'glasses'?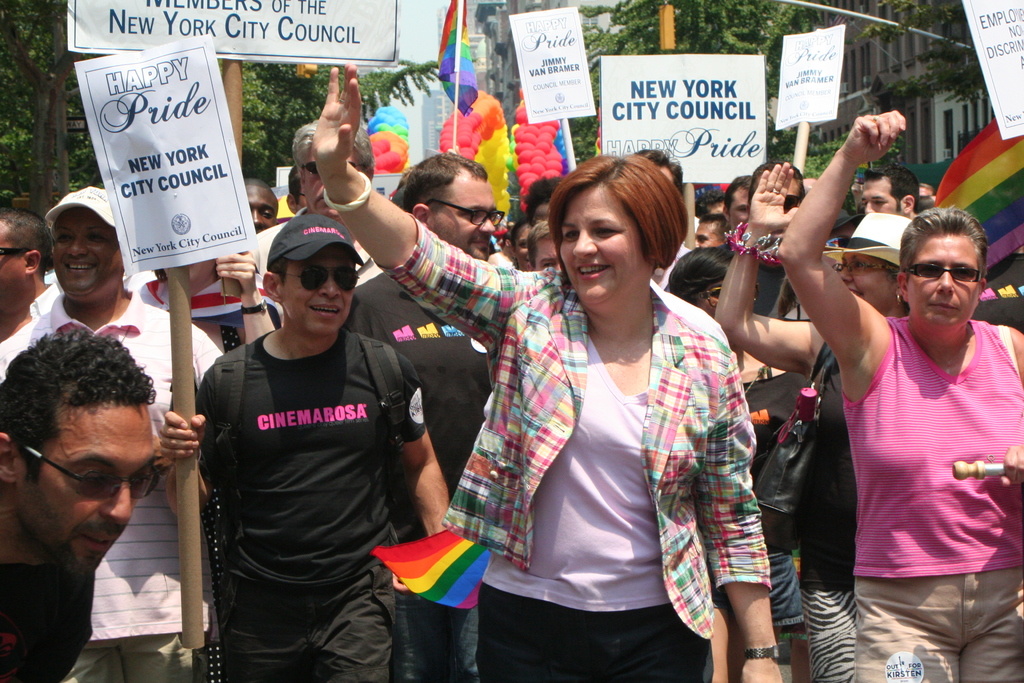
[686,283,761,309]
